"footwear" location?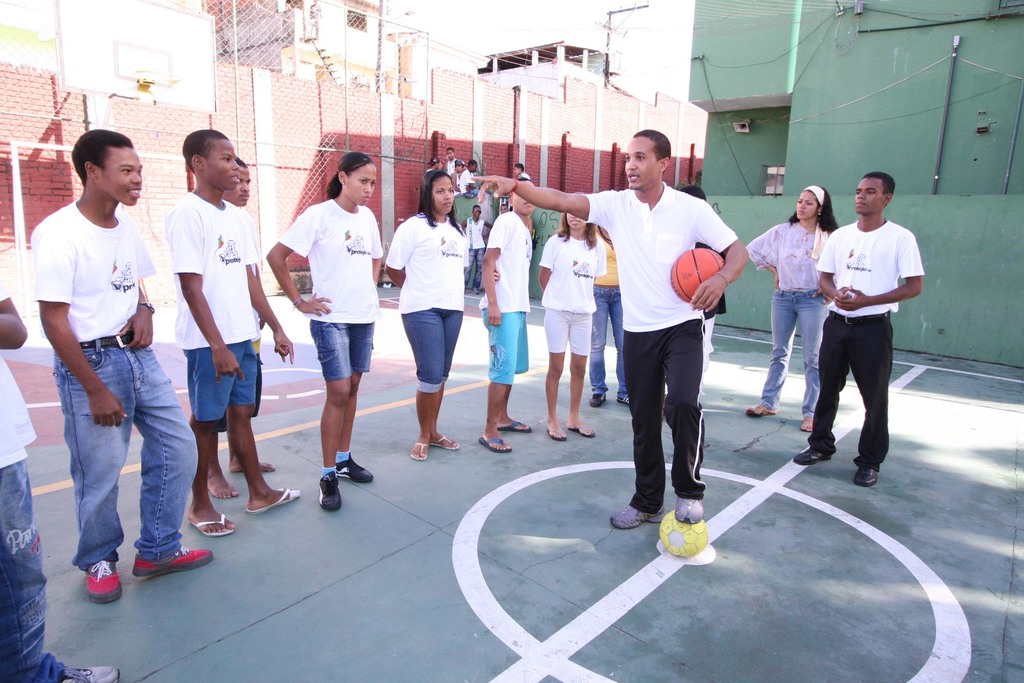
797 418 812 434
